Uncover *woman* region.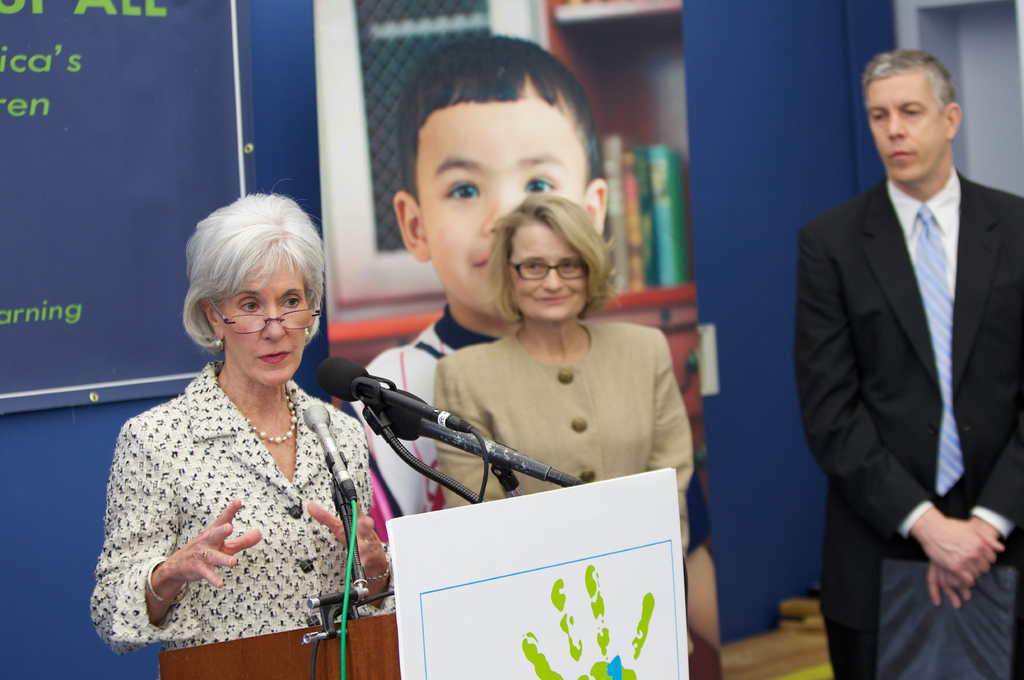
Uncovered: 93, 200, 390, 670.
